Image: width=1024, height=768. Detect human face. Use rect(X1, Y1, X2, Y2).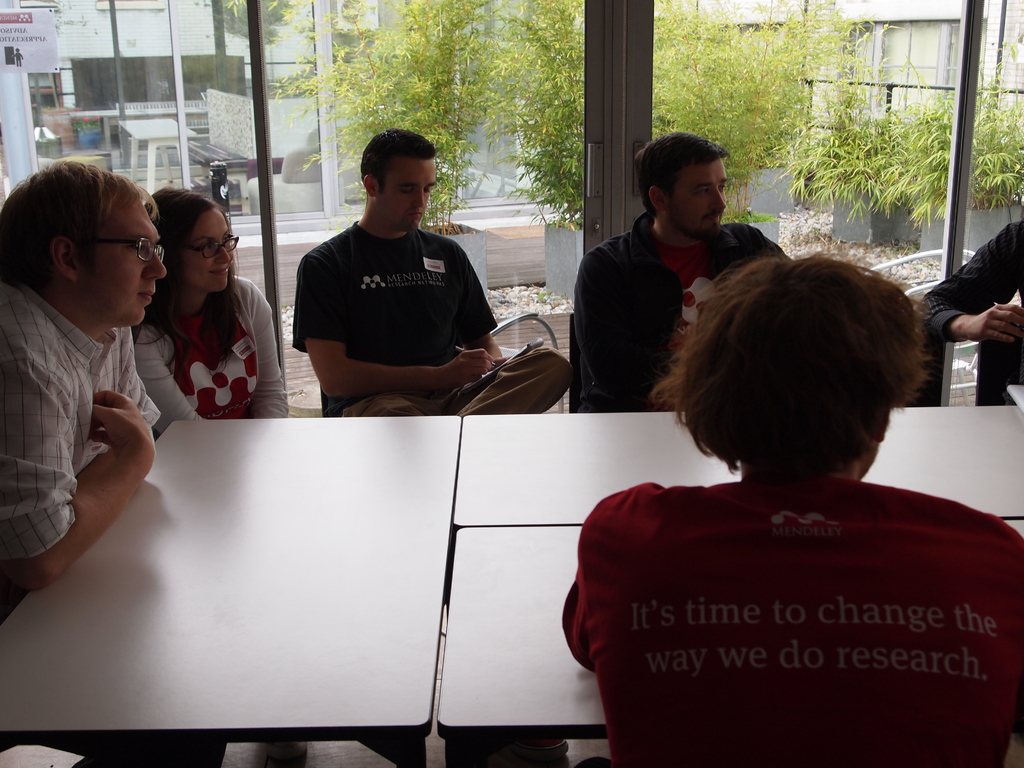
rect(666, 160, 728, 234).
